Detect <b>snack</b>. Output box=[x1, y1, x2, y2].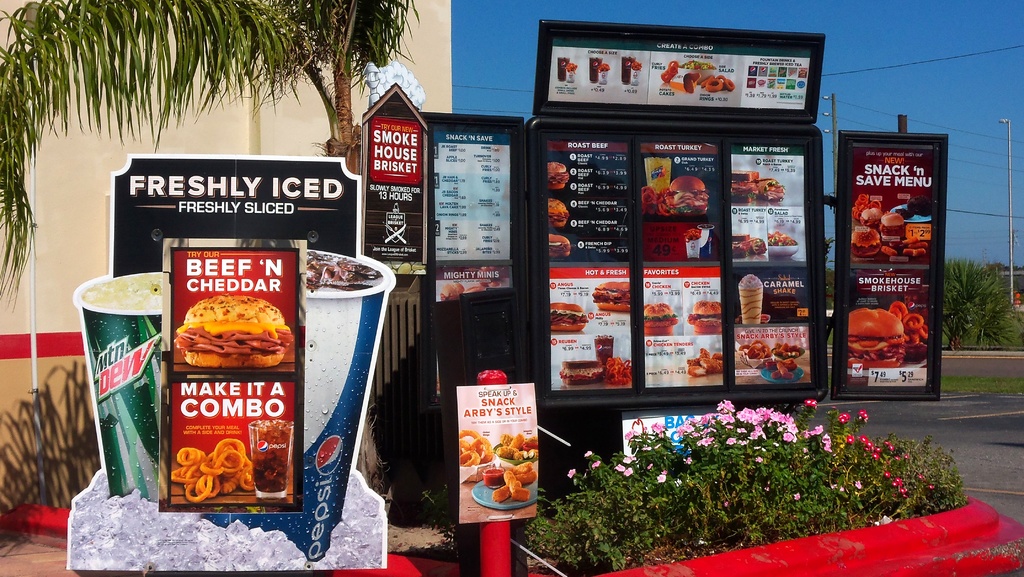
box=[881, 213, 906, 242].
